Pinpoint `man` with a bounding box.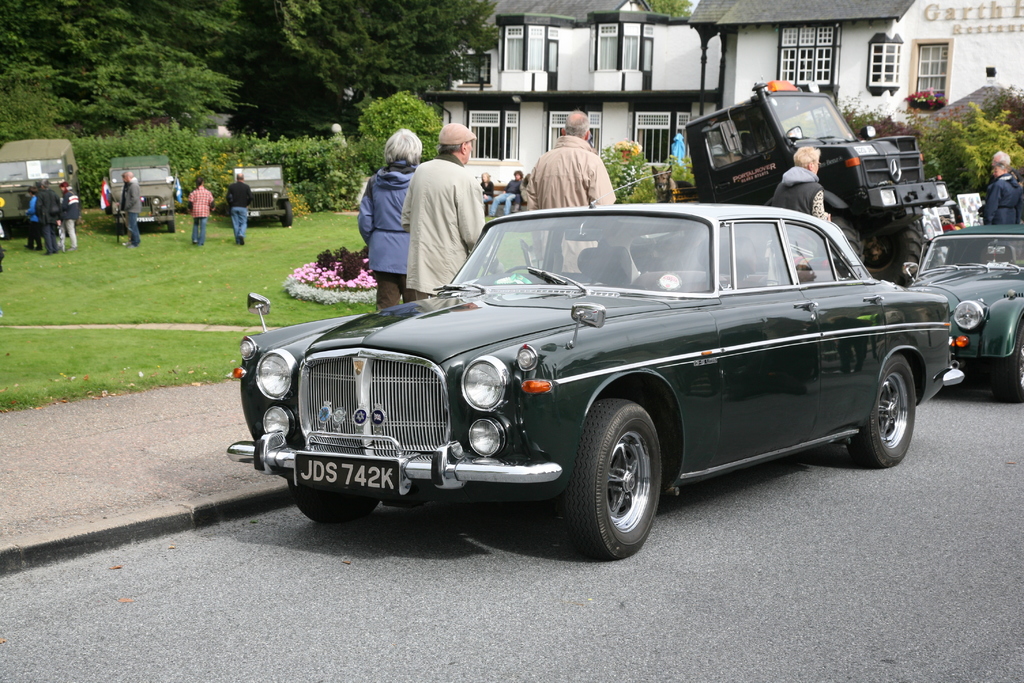
119, 169, 139, 251.
